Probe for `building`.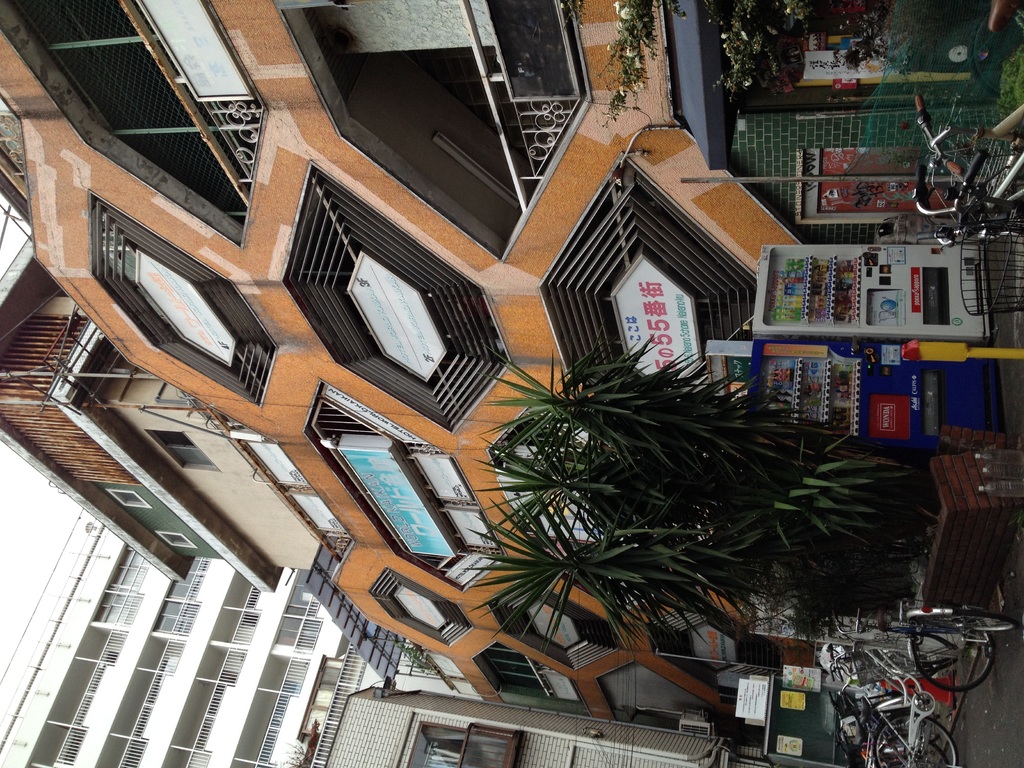
Probe result: {"x1": 0, "y1": 502, "x2": 389, "y2": 767}.
